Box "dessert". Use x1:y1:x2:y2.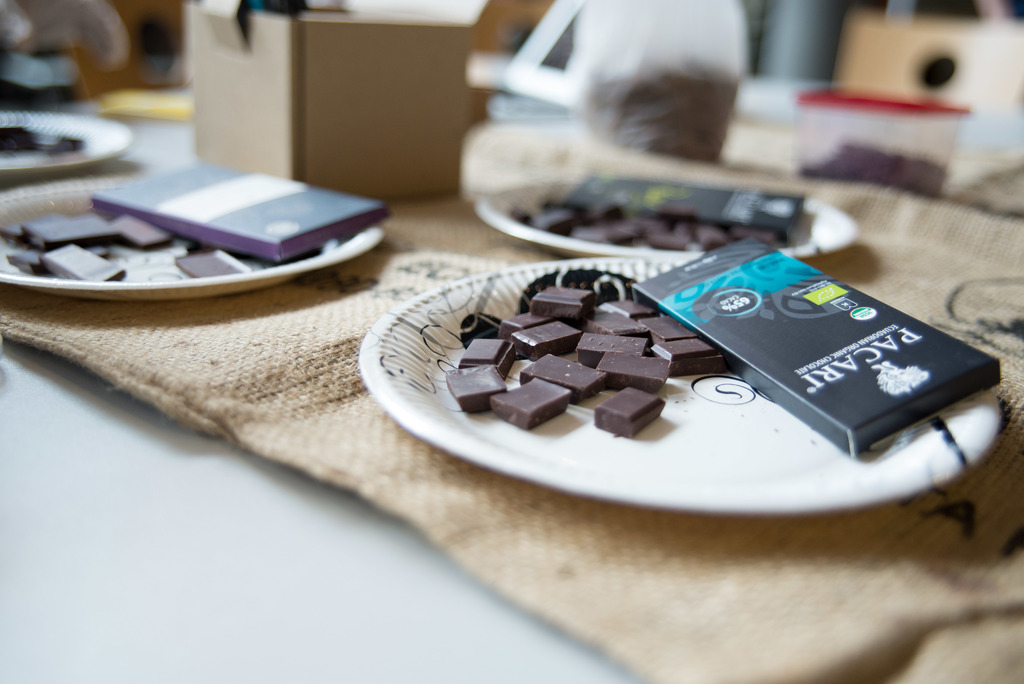
492:379:559:427.
